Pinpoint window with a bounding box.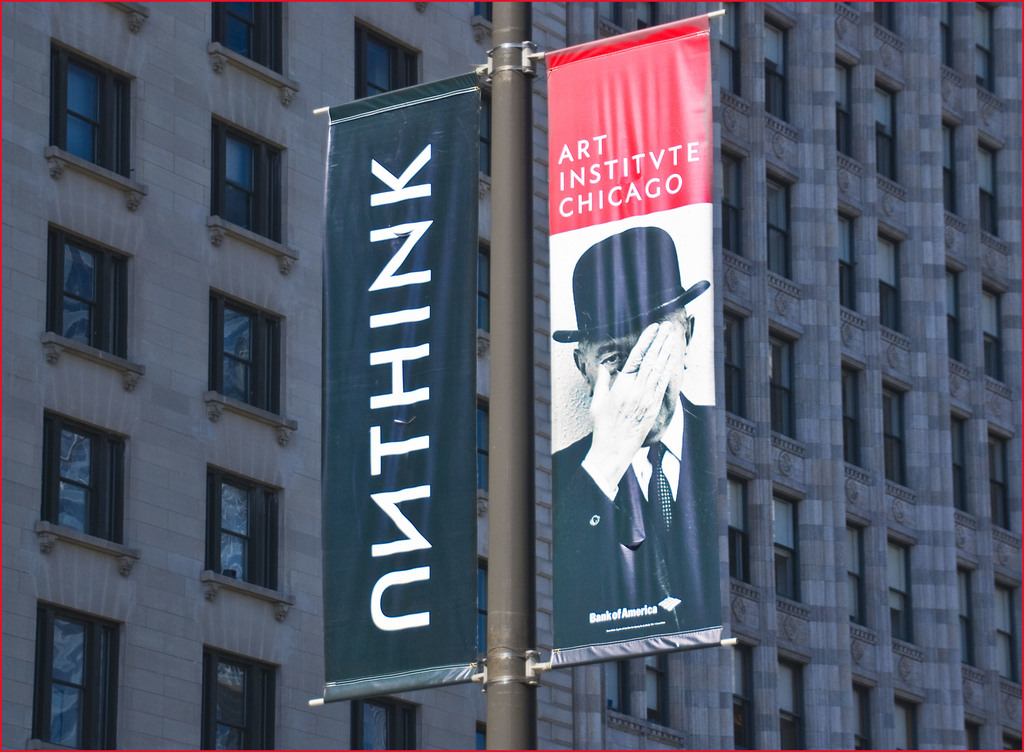
<bbox>876, 218, 909, 339</bbox>.
